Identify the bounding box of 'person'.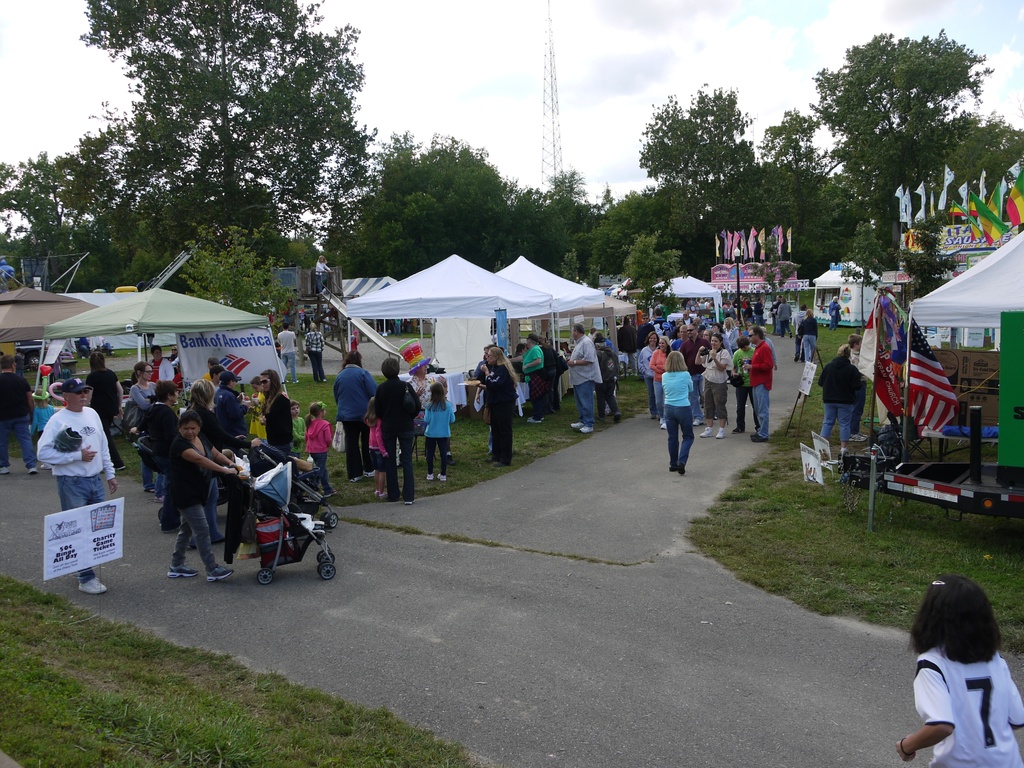
box=[663, 349, 694, 475].
